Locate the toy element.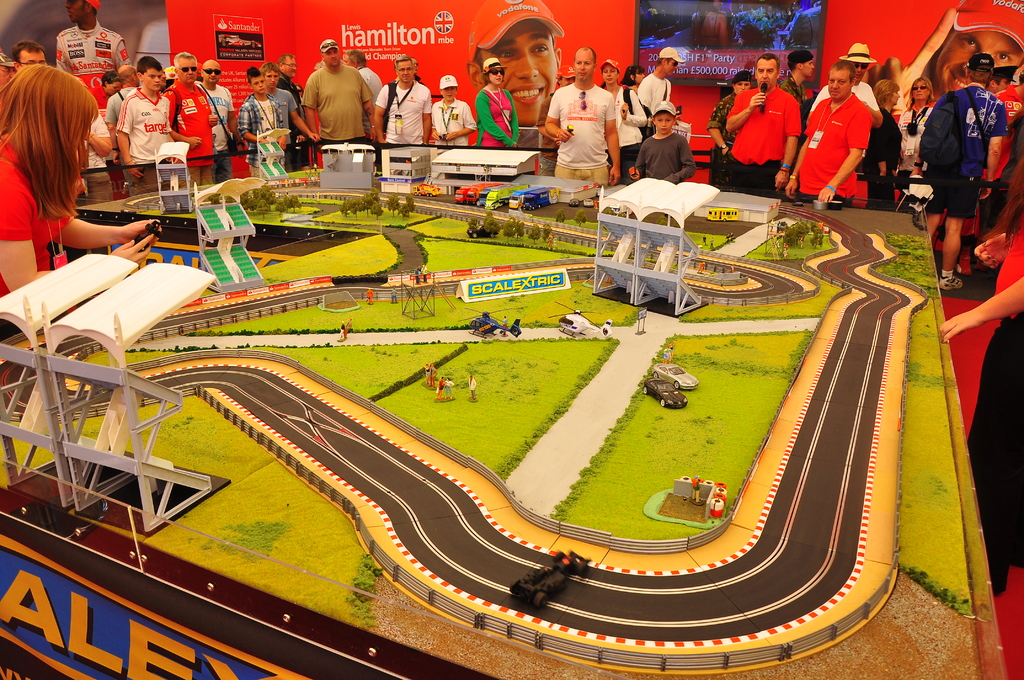
Element bbox: [left=391, top=286, right=396, bottom=304].
